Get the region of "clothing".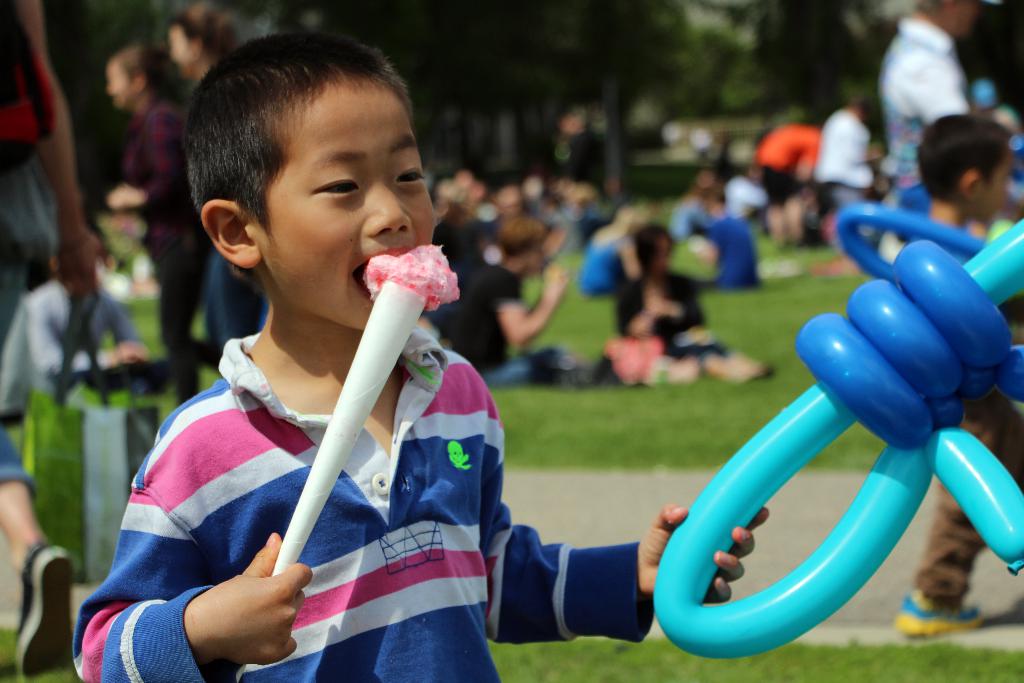
[x1=874, y1=17, x2=983, y2=609].
